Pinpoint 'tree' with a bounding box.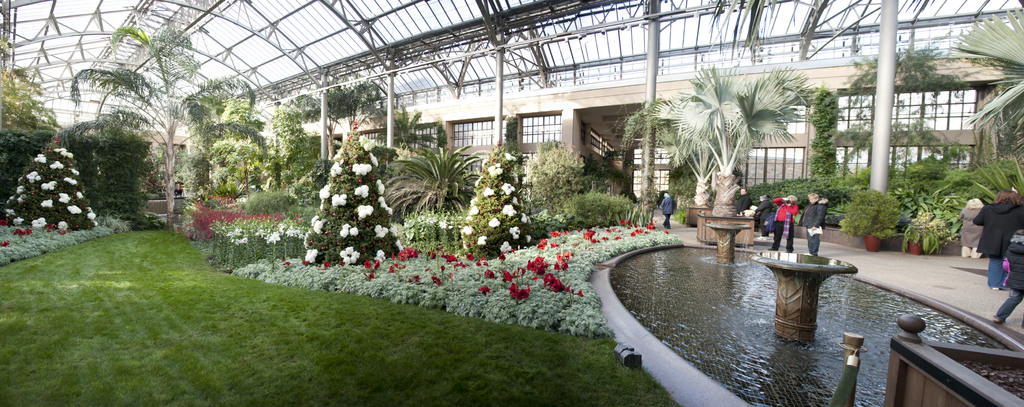
detection(680, 58, 806, 218).
